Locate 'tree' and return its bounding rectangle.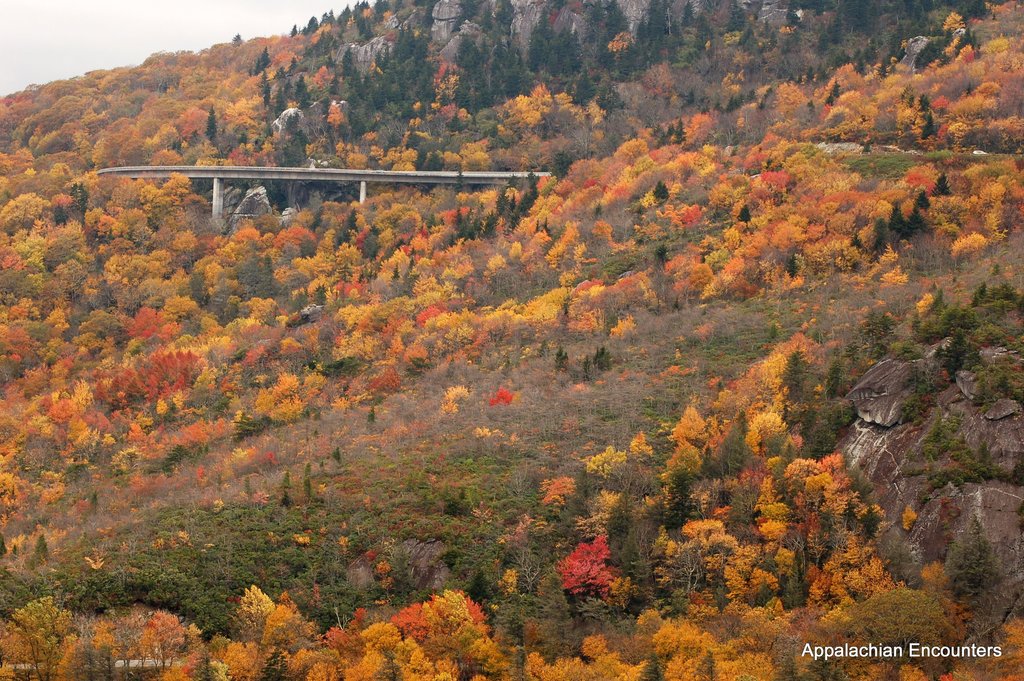
(685,0,695,26).
